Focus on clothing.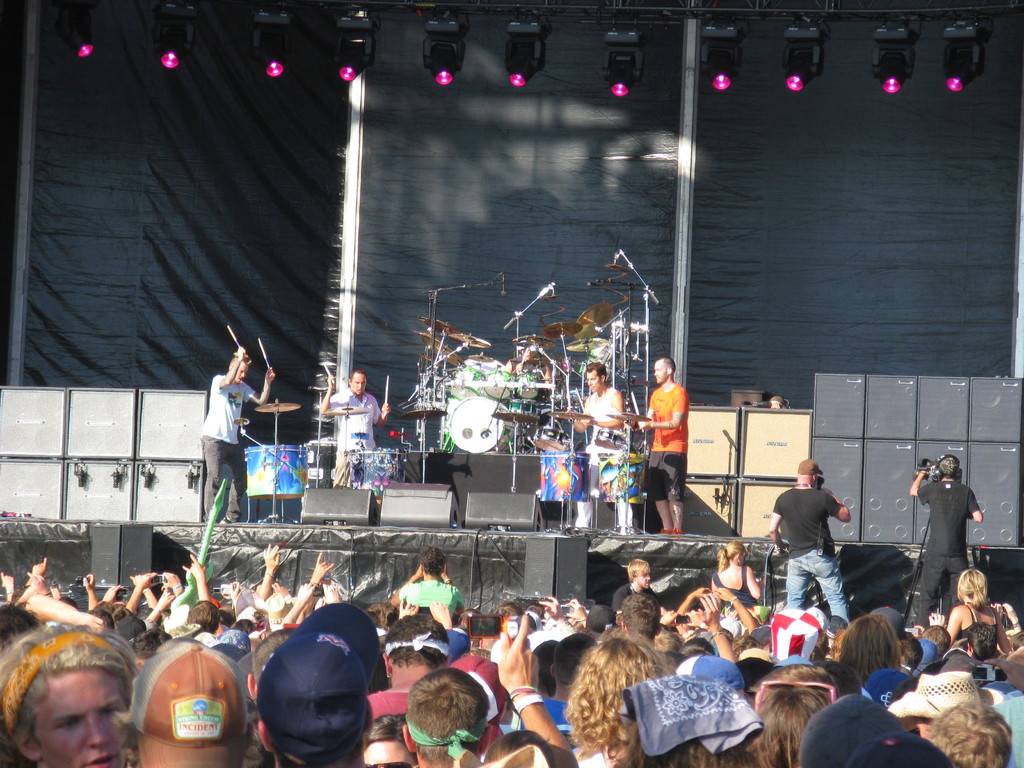
Focused at locate(962, 606, 999, 632).
